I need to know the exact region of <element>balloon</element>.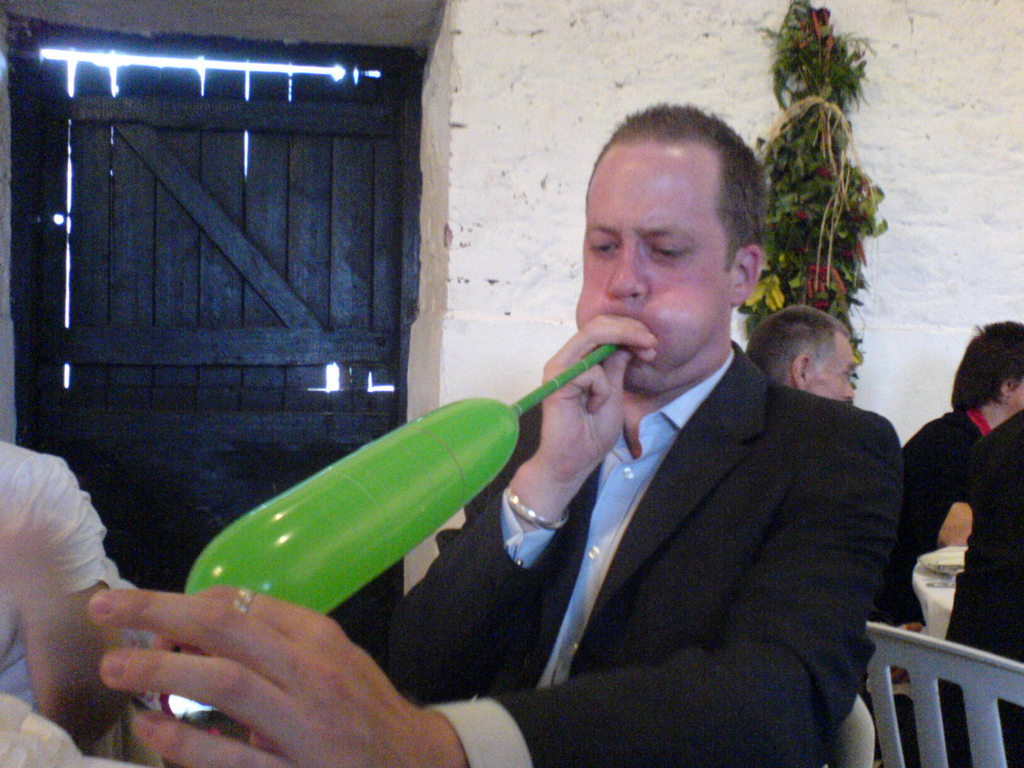
Region: crop(176, 338, 628, 618).
